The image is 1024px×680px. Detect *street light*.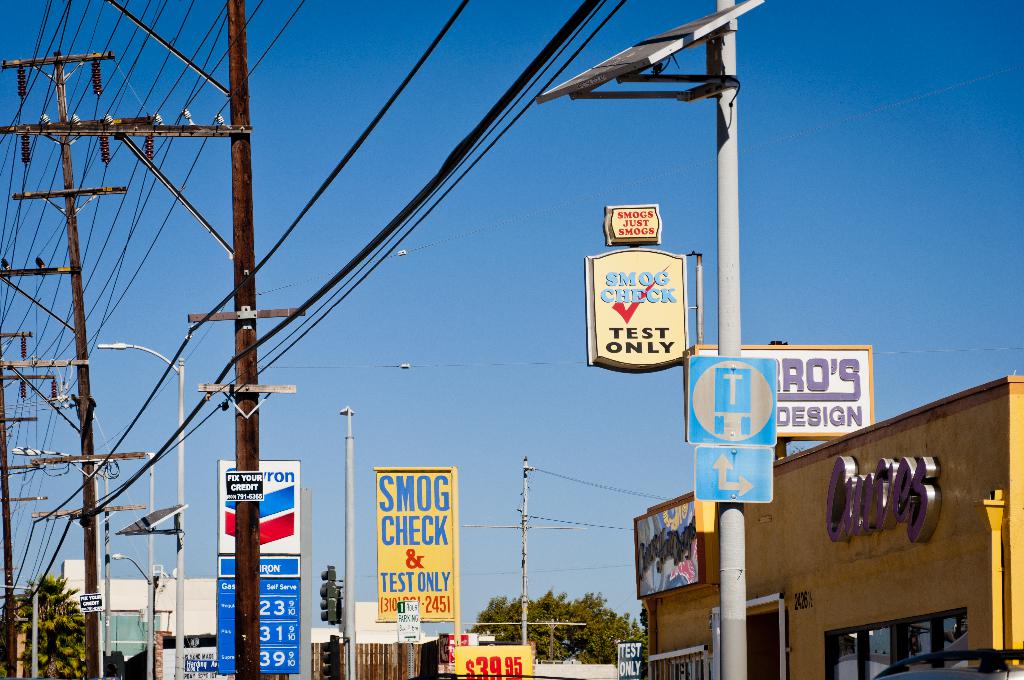
Detection: (90,336,189,674).
